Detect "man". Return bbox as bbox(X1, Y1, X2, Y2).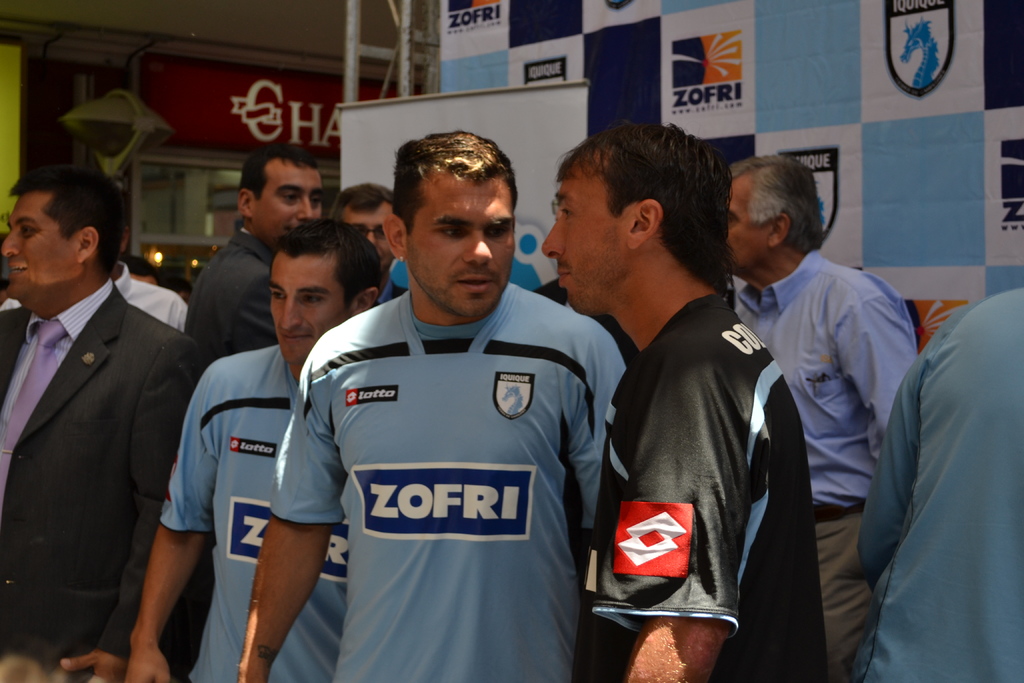
bbox(535, 197, 640, 359).
